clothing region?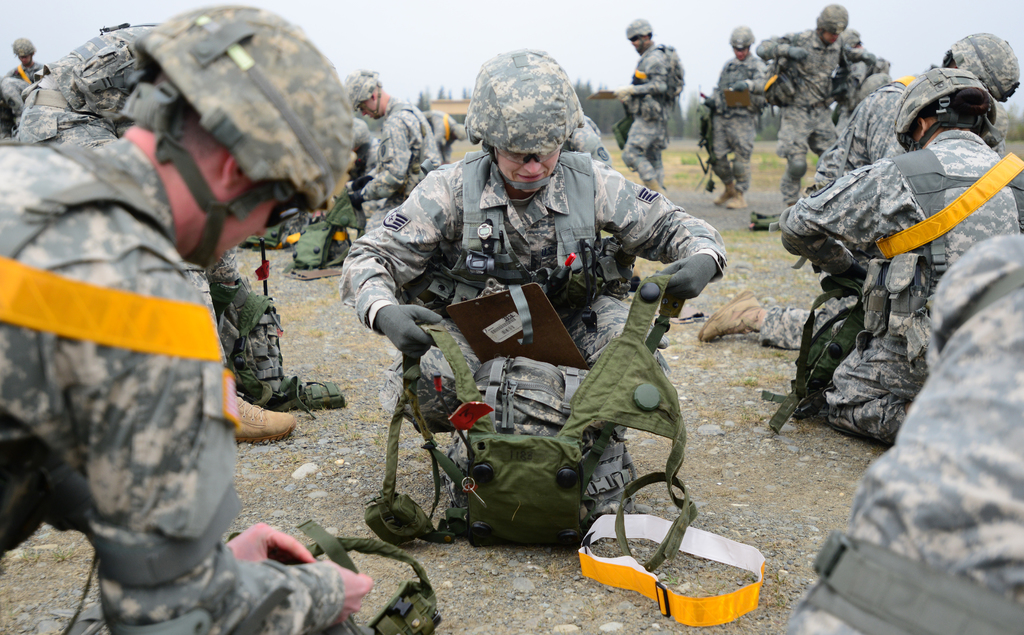
select_region(787, 293, 1023, 634)
